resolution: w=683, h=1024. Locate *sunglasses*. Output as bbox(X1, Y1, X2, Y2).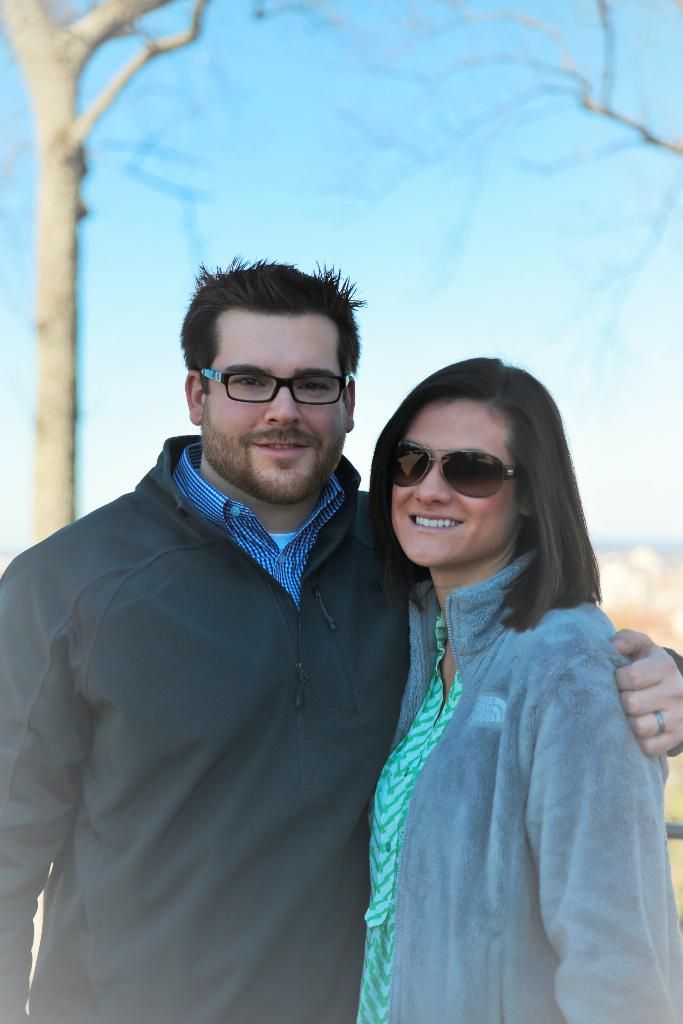
bbox(388, 442, 520, 497).
